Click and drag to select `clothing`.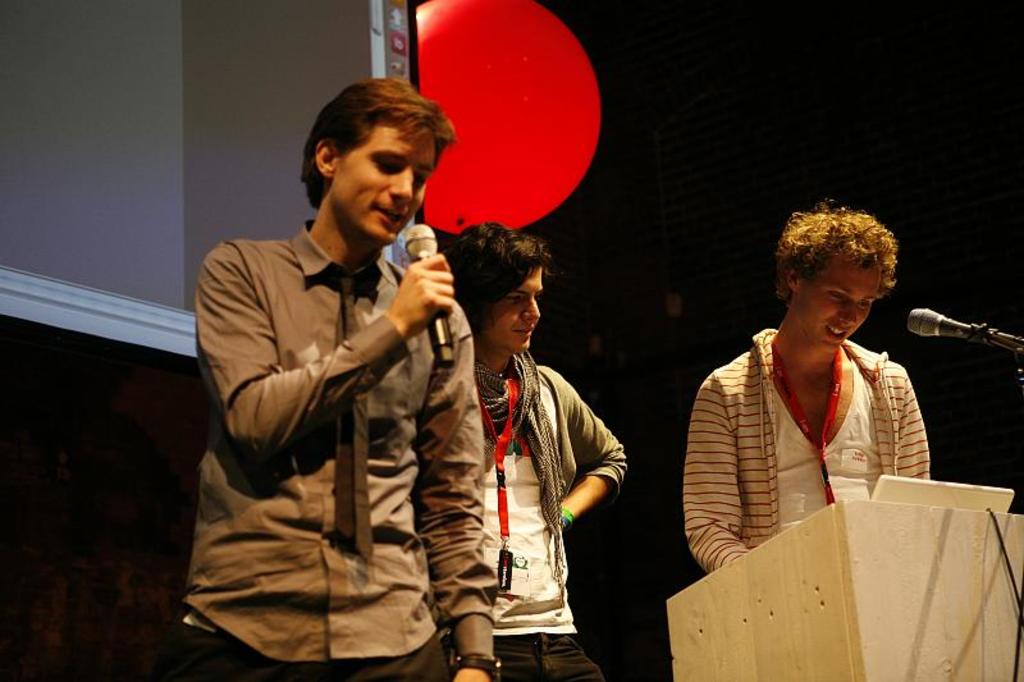
Selection: region(484, 361, 631, 681).
